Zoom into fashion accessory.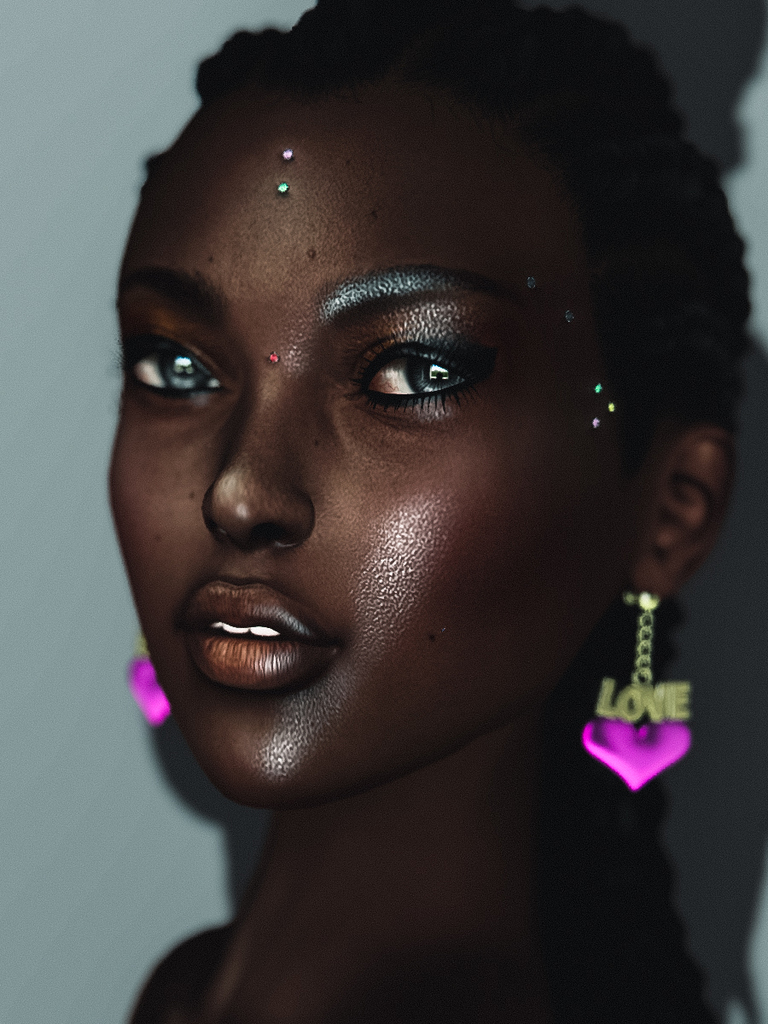
Zoom target: BBox(265, 352, 278, 365).
